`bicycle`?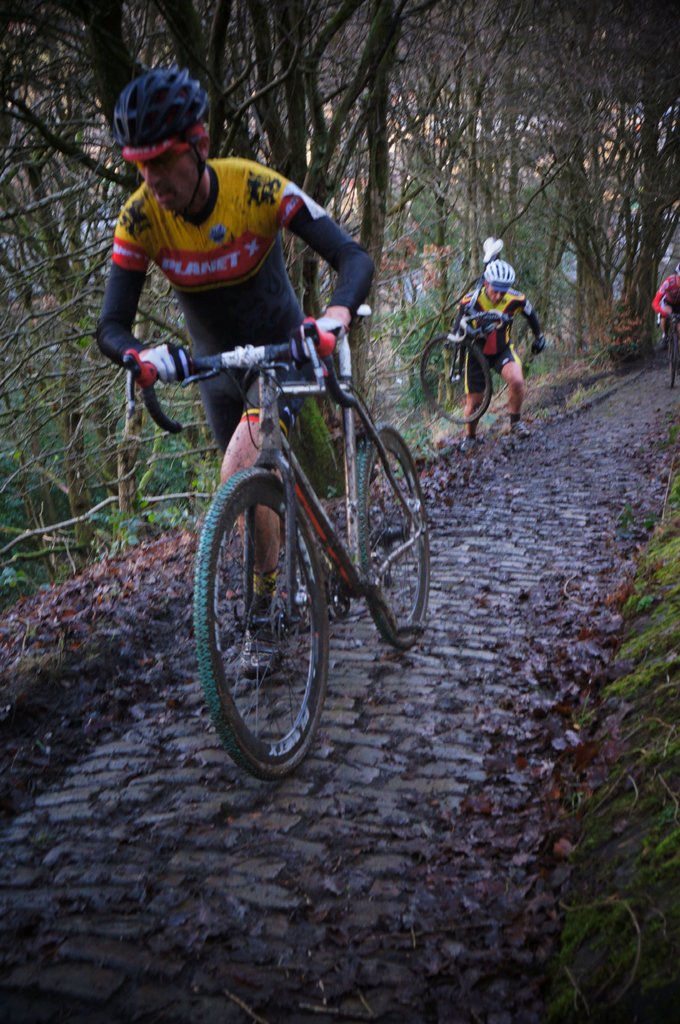
BBox(653, 305, 679, 386)
